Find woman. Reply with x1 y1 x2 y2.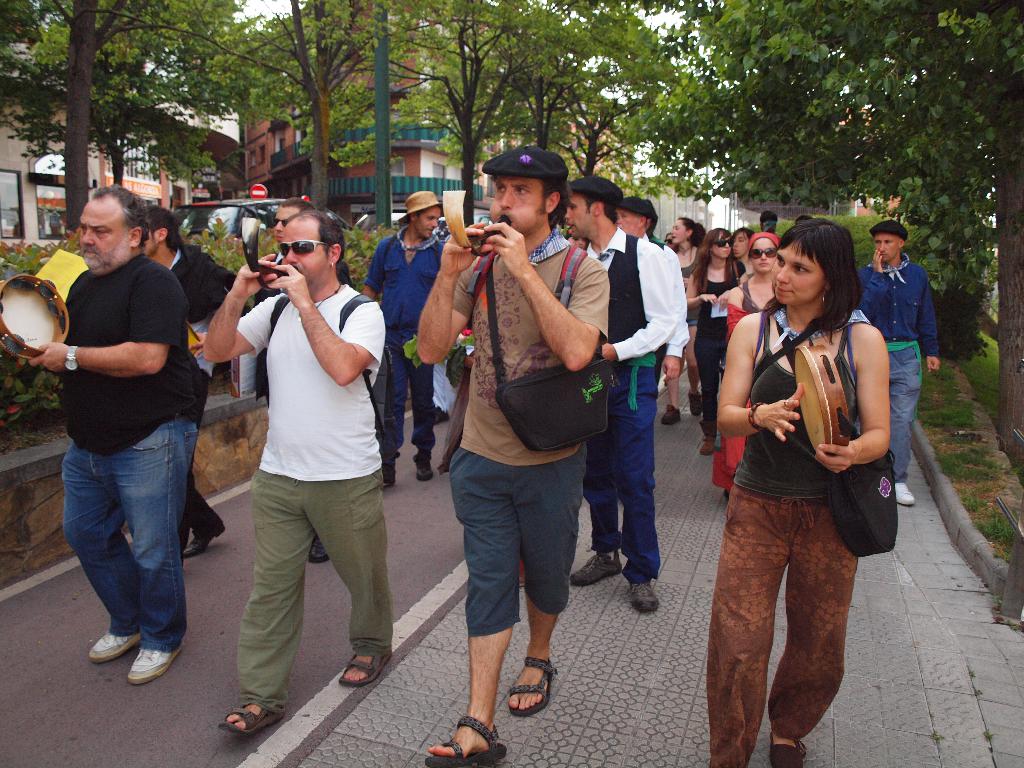
708 231 788 502.
